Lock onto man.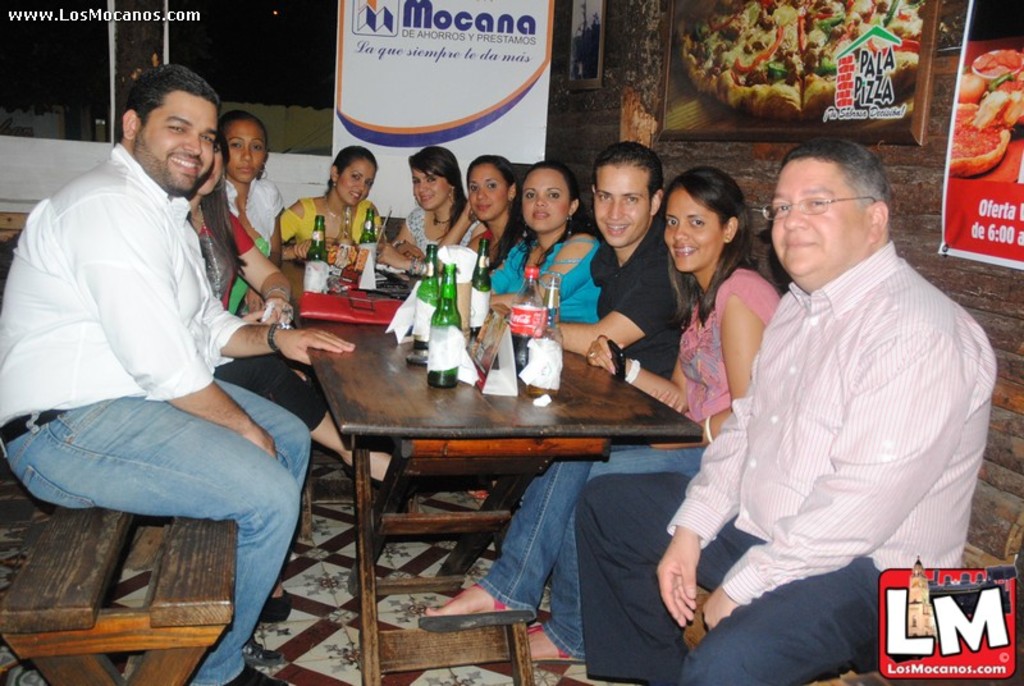
Locked: region(6, 68, 311, 649).
